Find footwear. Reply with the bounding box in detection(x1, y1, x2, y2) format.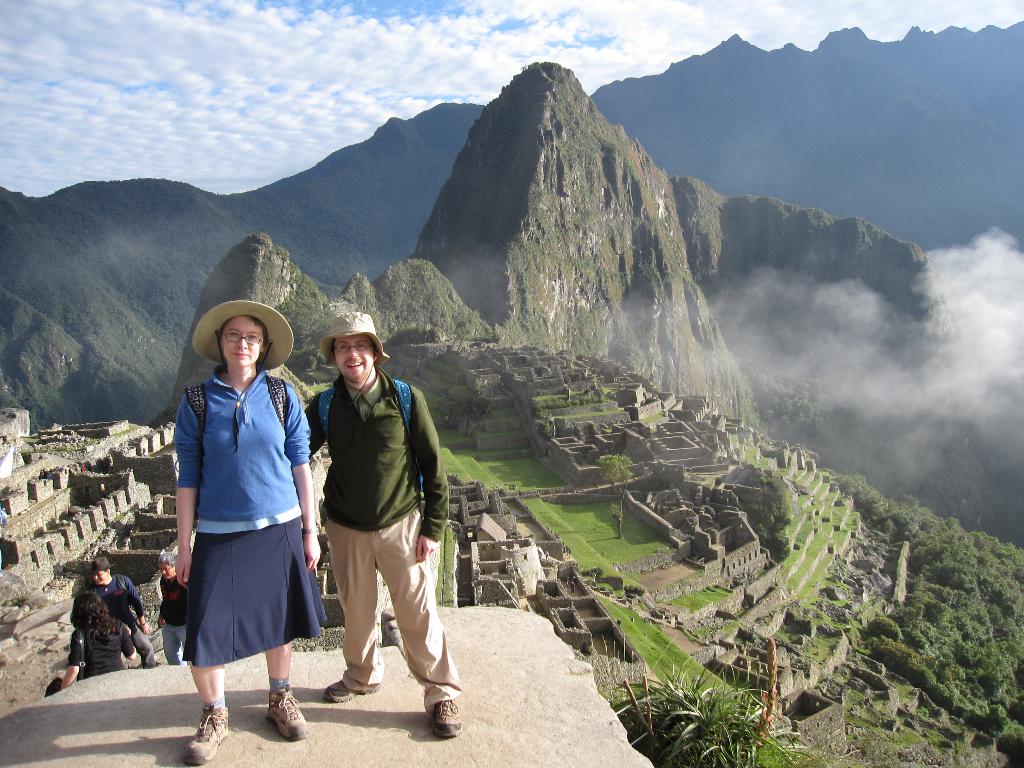
detection(257, 688, 305, 741).
